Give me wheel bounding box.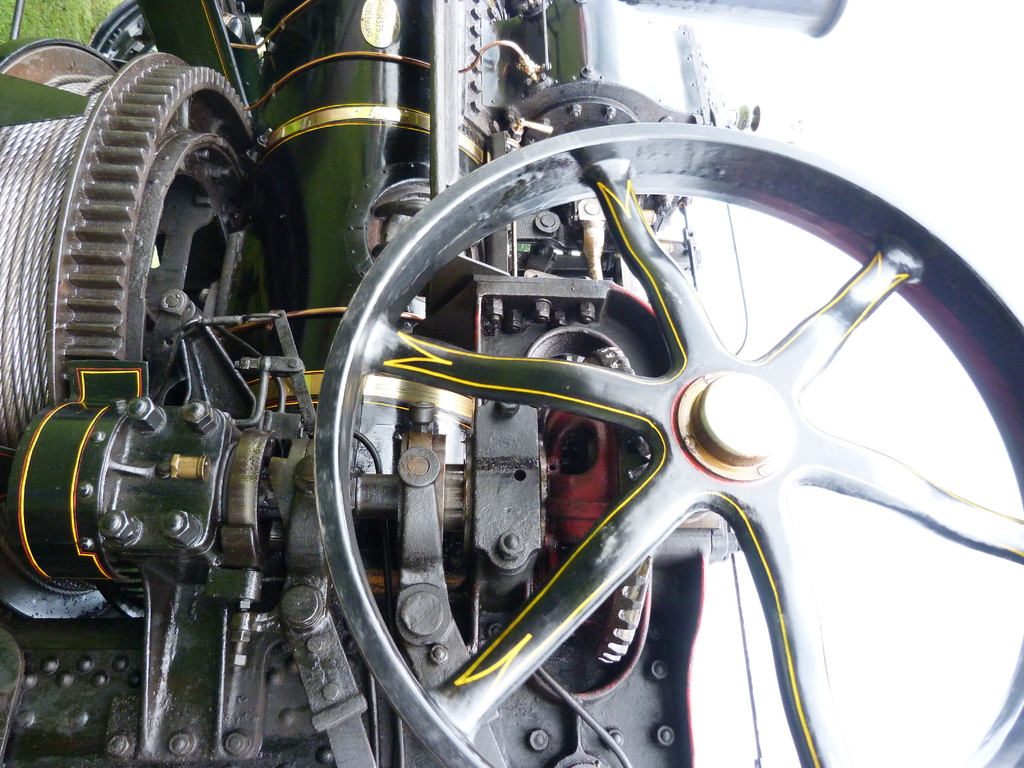
select_region(90, 0, 157, 70).
